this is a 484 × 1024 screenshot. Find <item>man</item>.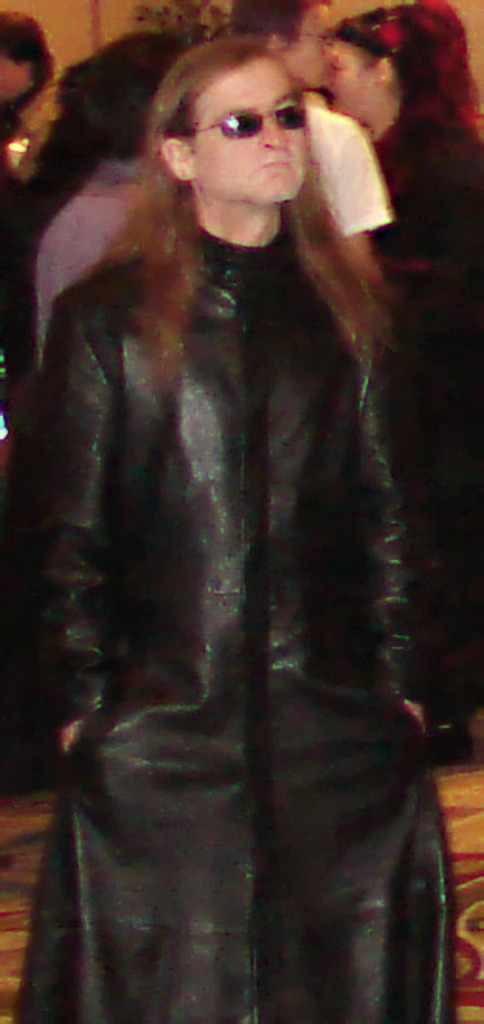
Bounding box: [8, 0, 456, 970].
